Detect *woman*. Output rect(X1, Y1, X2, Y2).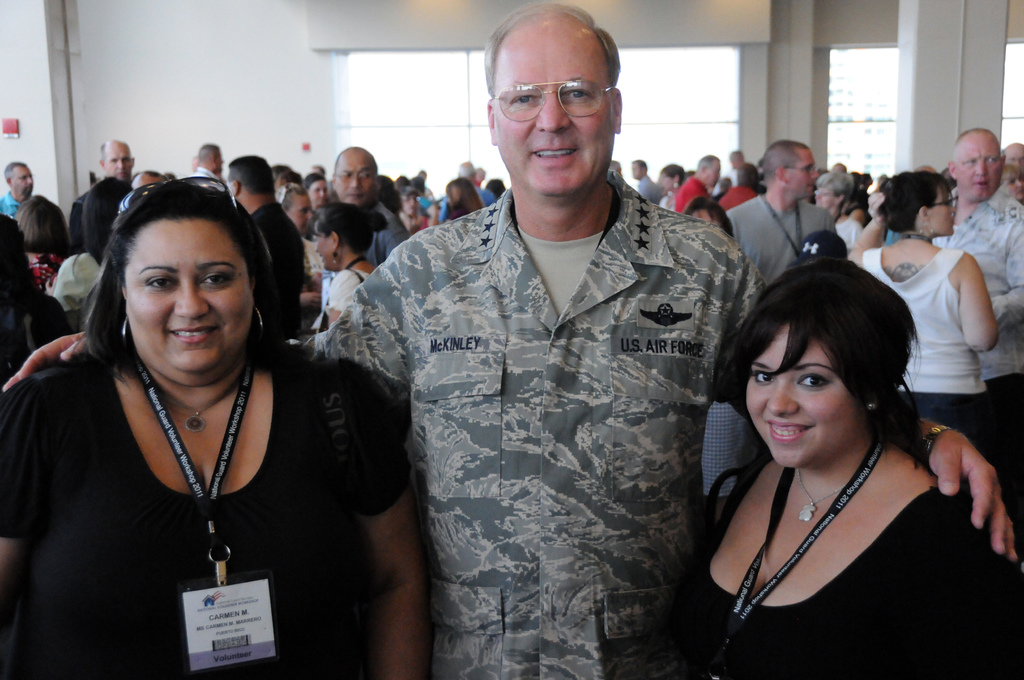
rect(676, 261, 1023, 679).
